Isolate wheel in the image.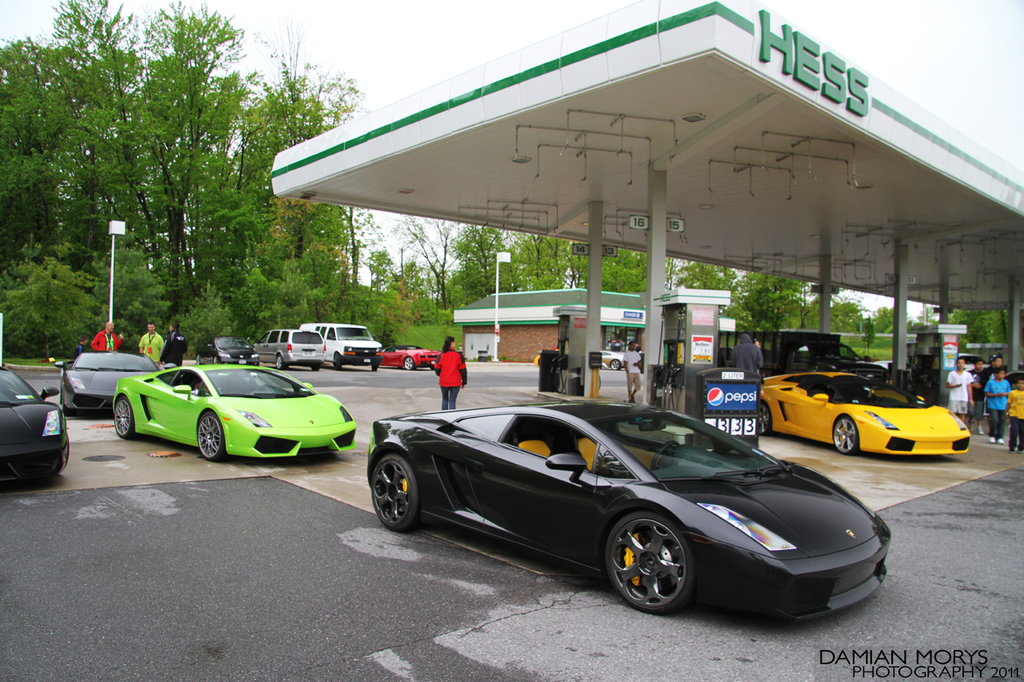
Isolated region: l=653, t=442, r=684, b=469.
